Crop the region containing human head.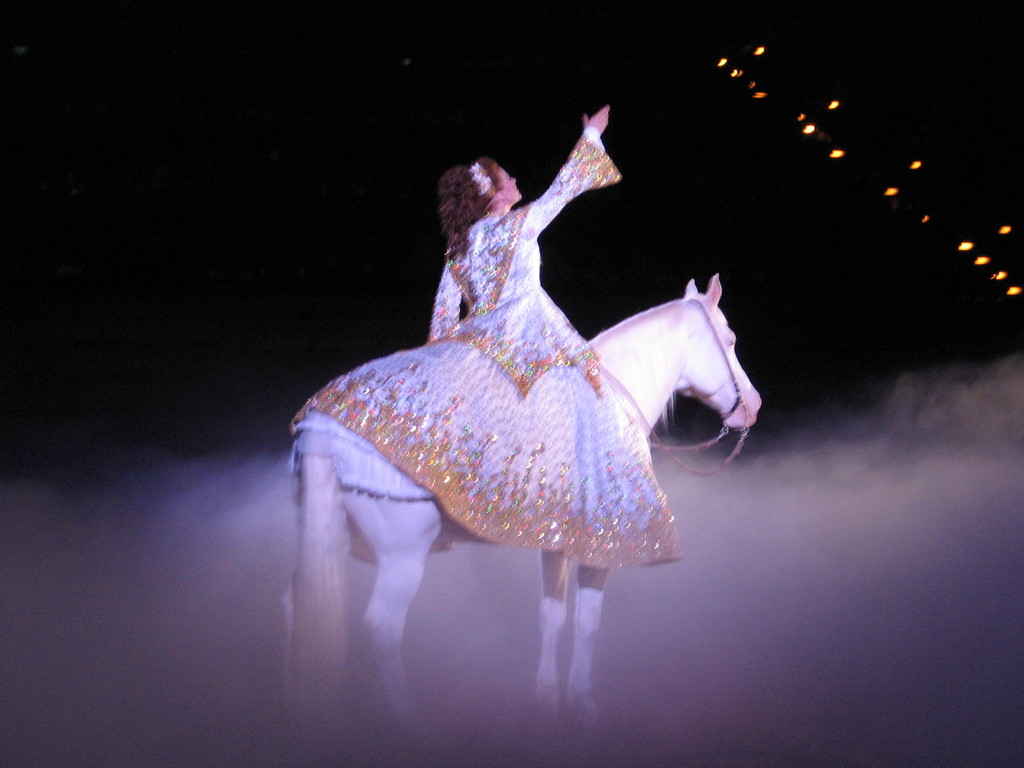
Crop region: [438,158,524,216].
